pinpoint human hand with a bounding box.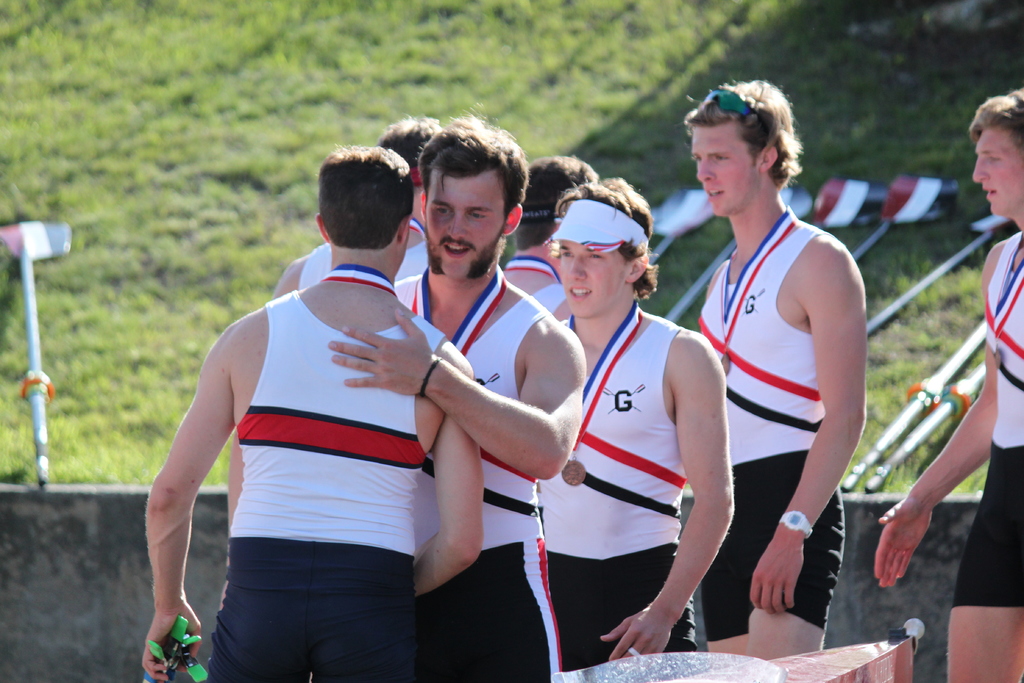
(873,497,929,588).
